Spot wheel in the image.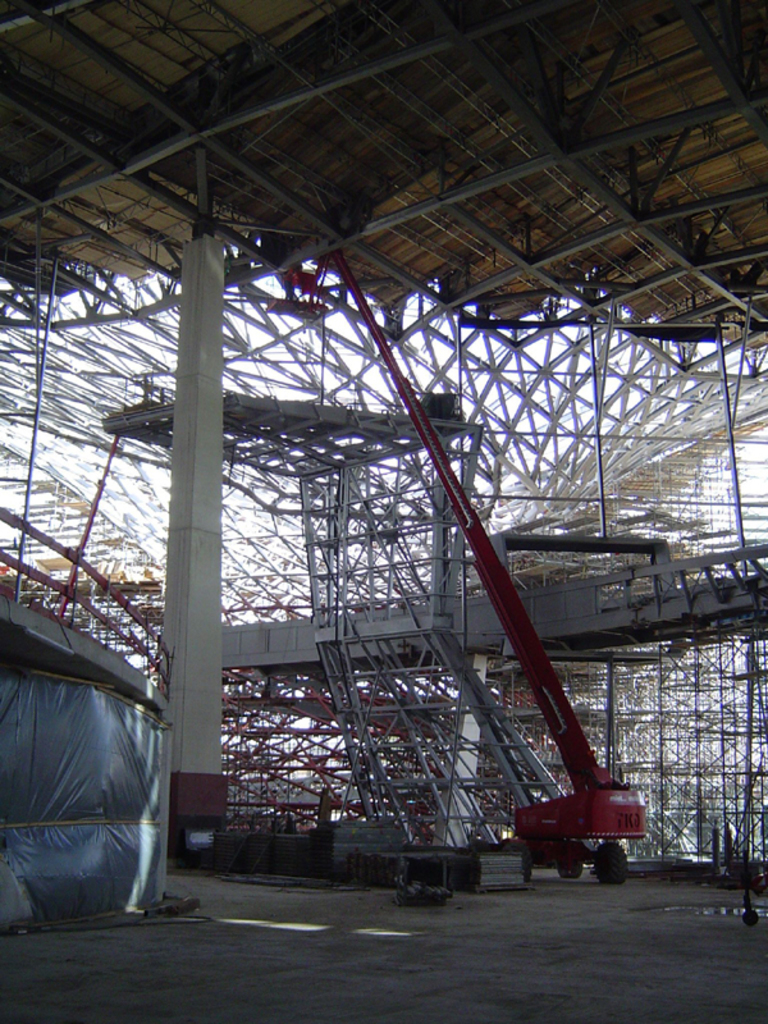
wheel found at 591:841:627:884.
